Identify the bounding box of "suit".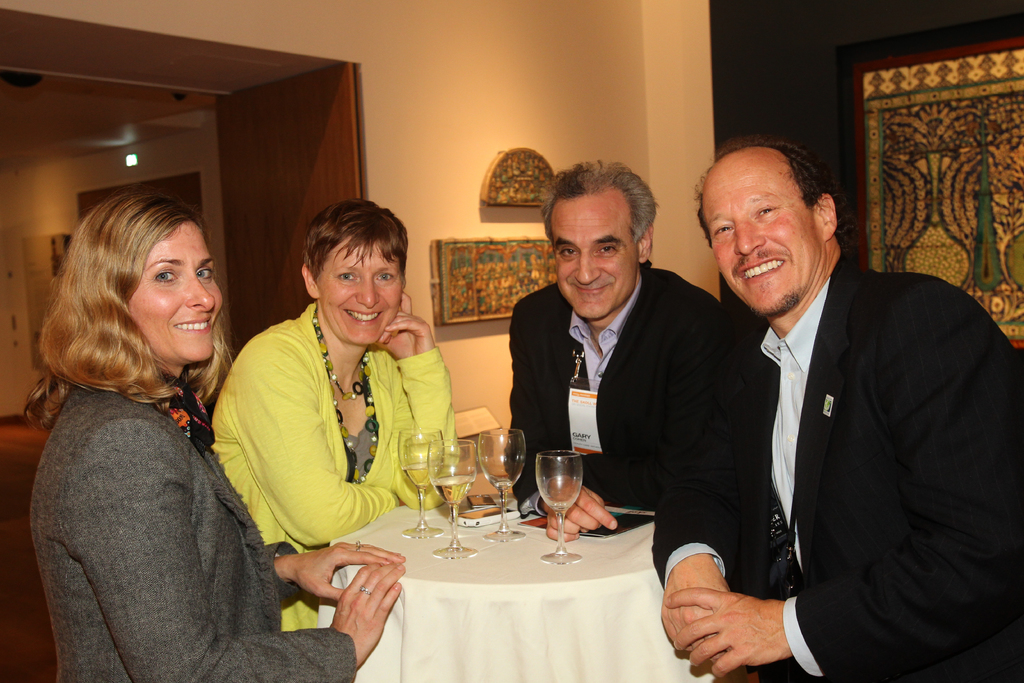
Rect(504, 263, 724, 524).
